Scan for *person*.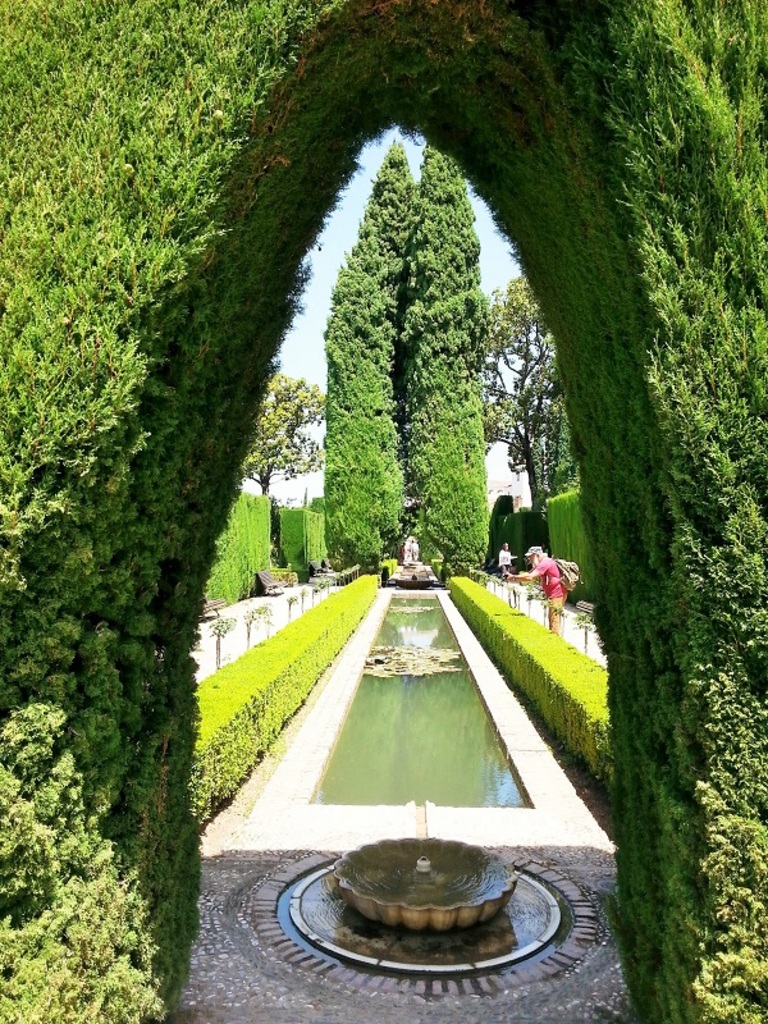
Scan result: select_region(511, 535, 580, 621).
